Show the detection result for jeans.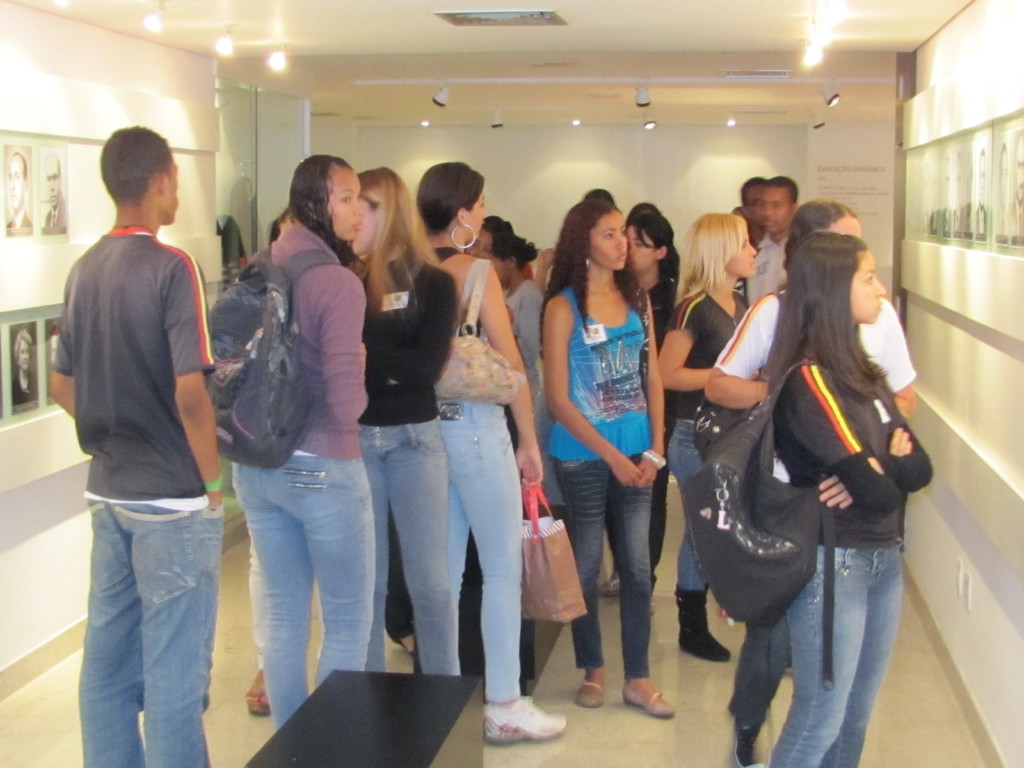
359,424,461,679.
